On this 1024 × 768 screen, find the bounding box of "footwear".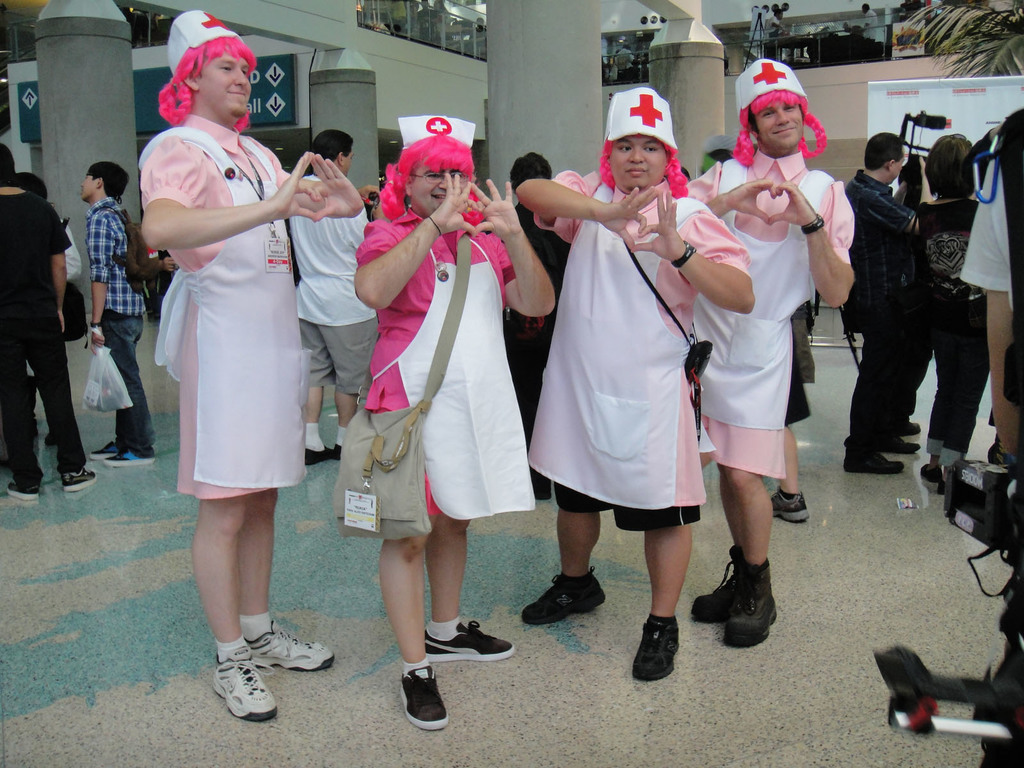
Bounding box: select_region(767, 491, 806, 524).
